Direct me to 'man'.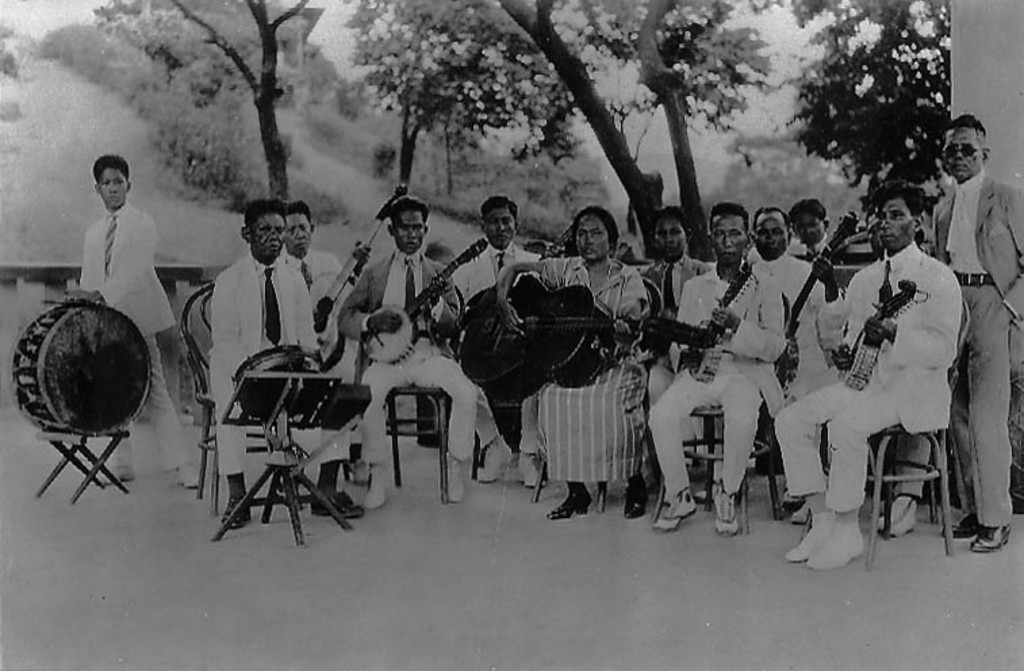
Direction: 805 181 977 568.
